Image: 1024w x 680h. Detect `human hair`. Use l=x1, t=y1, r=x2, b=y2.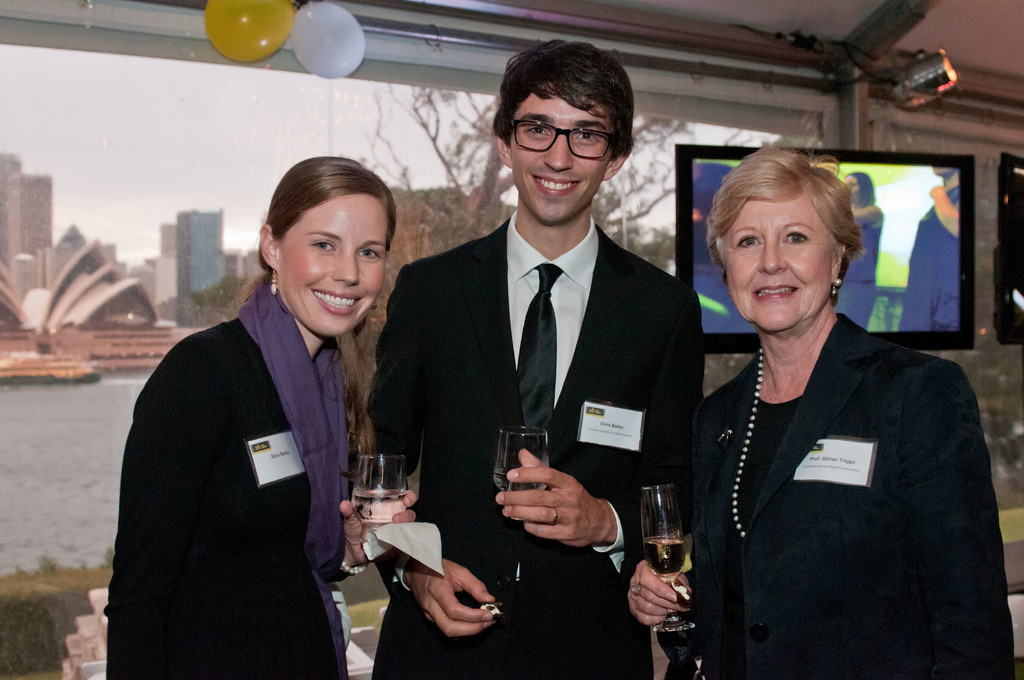
l=231, t=154, r=398, b=485.
